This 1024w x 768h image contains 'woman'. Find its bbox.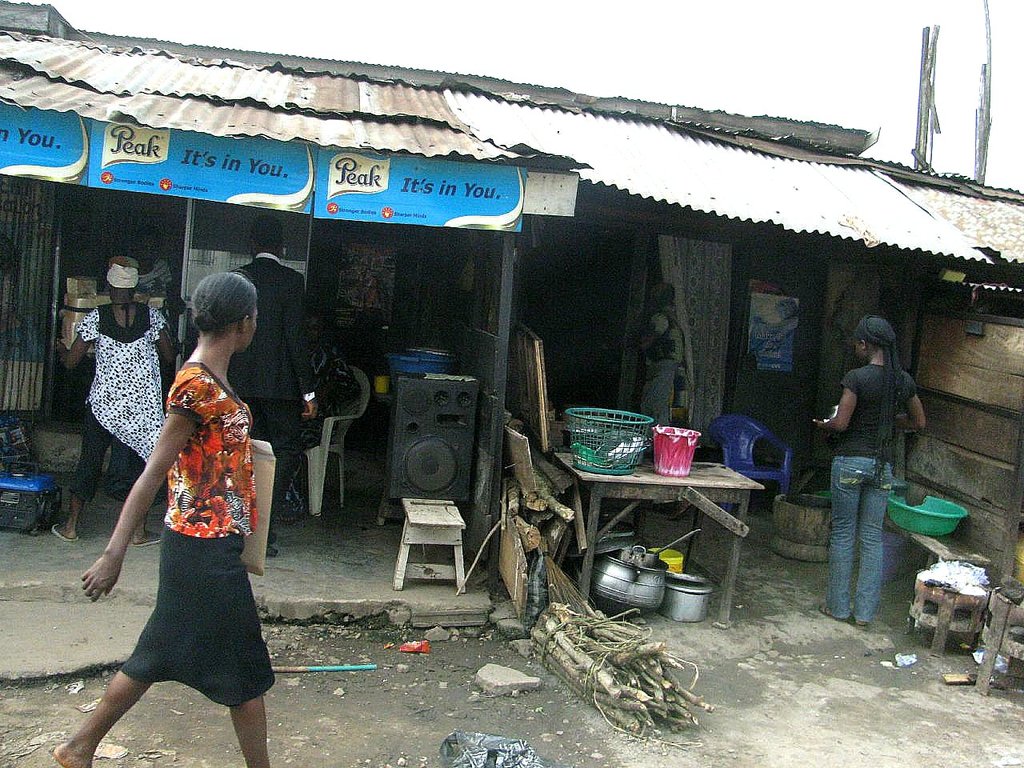
46 249 178 546.
